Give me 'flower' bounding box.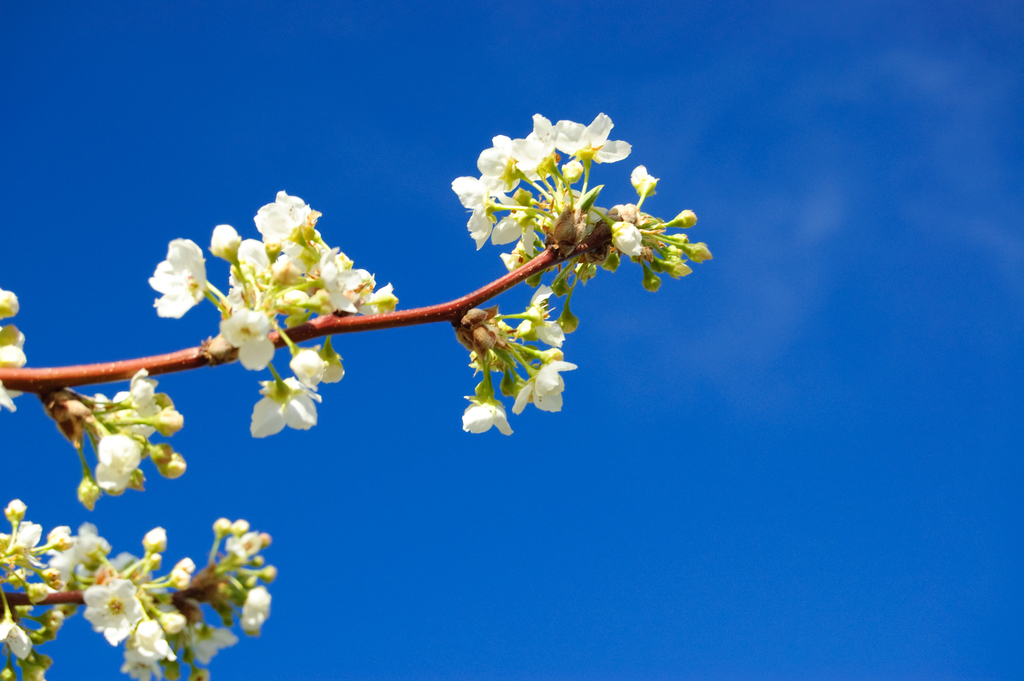
detection(85, 574, 143, 649).
